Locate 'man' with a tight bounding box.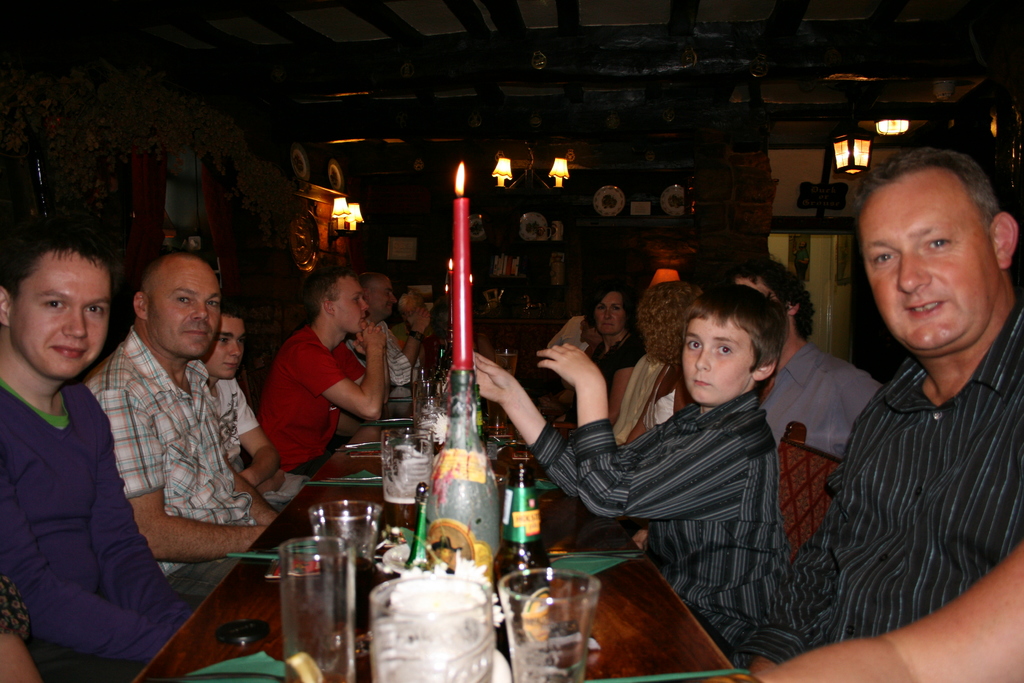
[0,231,205,682].
